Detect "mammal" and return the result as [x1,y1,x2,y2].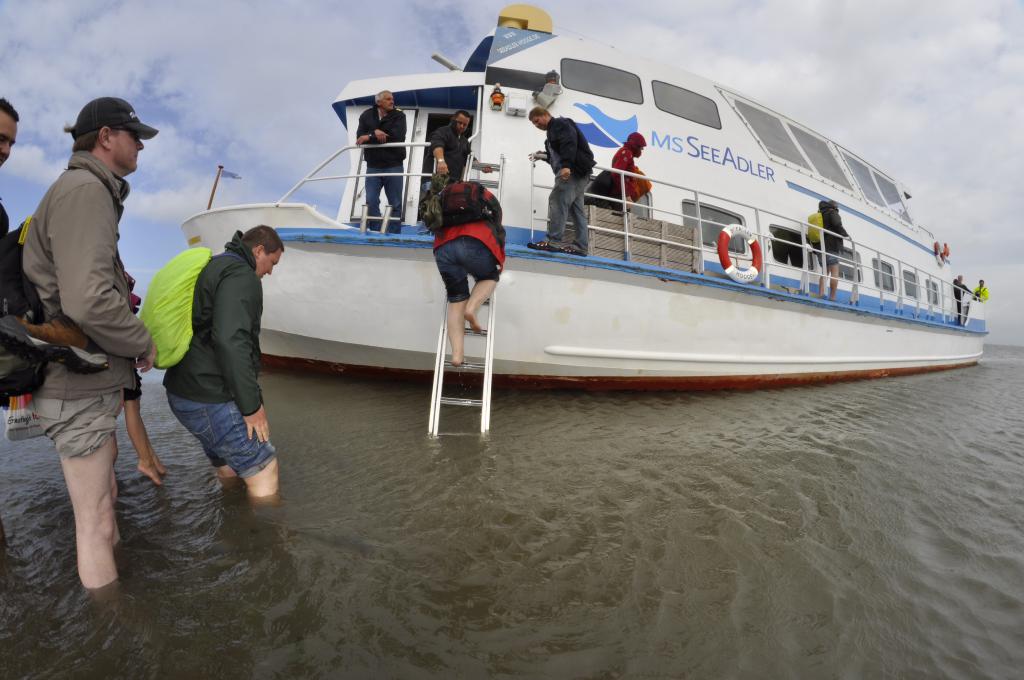
[158,216,278,497].
